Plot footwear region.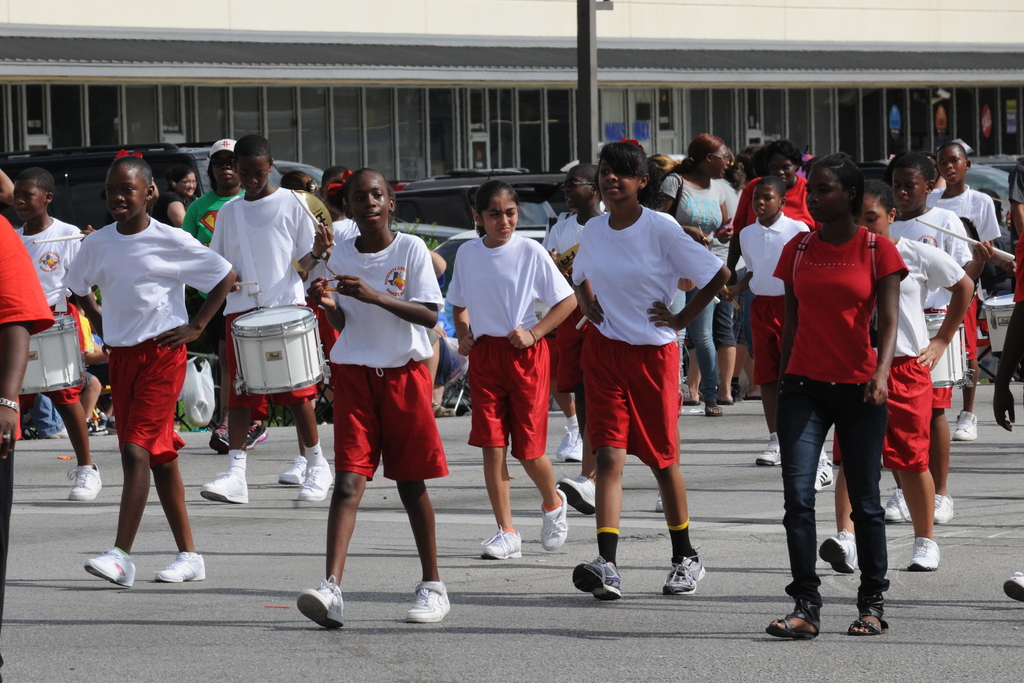
Plotted at [663,558,709,597].
